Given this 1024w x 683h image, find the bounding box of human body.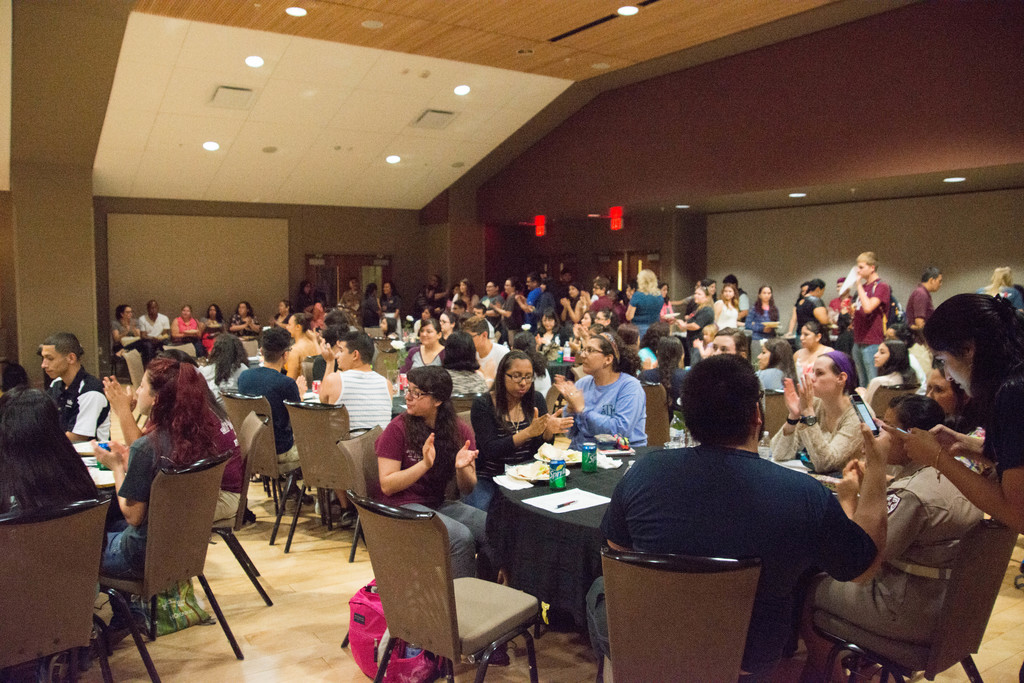
<box>198,304,227,341</box>.
